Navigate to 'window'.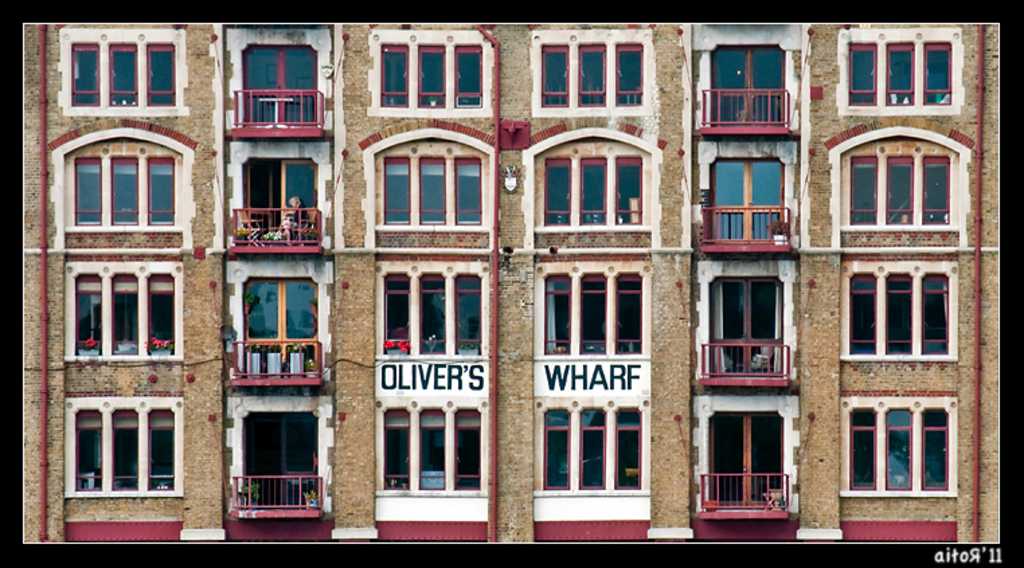
Navigation target: l=618, t=42, r=645, b=106.
